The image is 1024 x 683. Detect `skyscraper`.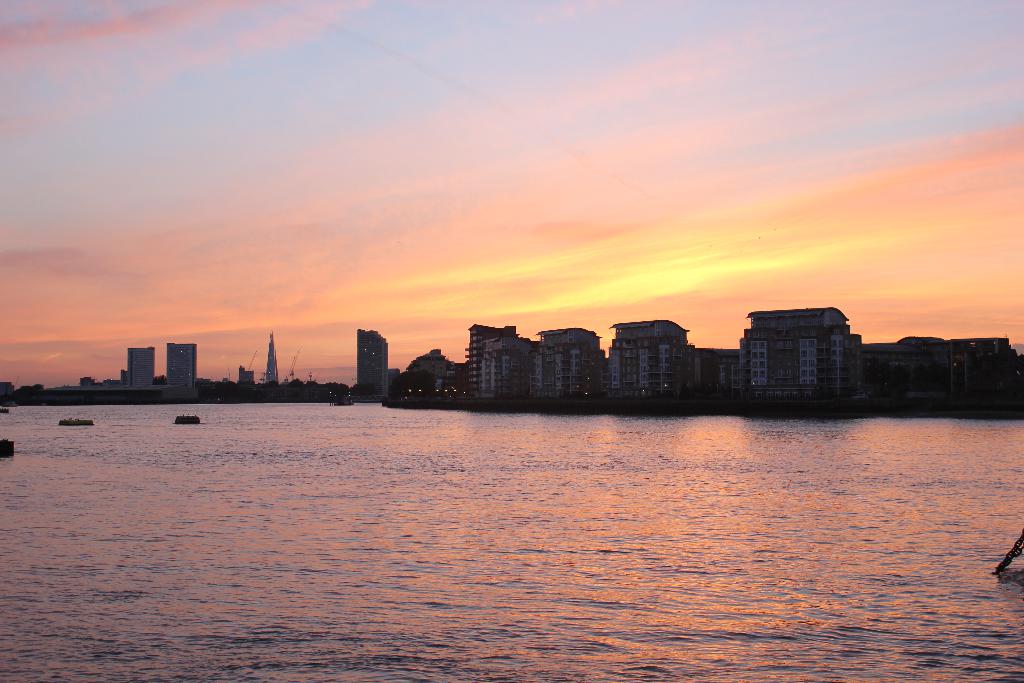
Detection: pyautogui.locateOnScreen(125, 343, 154, 388).
